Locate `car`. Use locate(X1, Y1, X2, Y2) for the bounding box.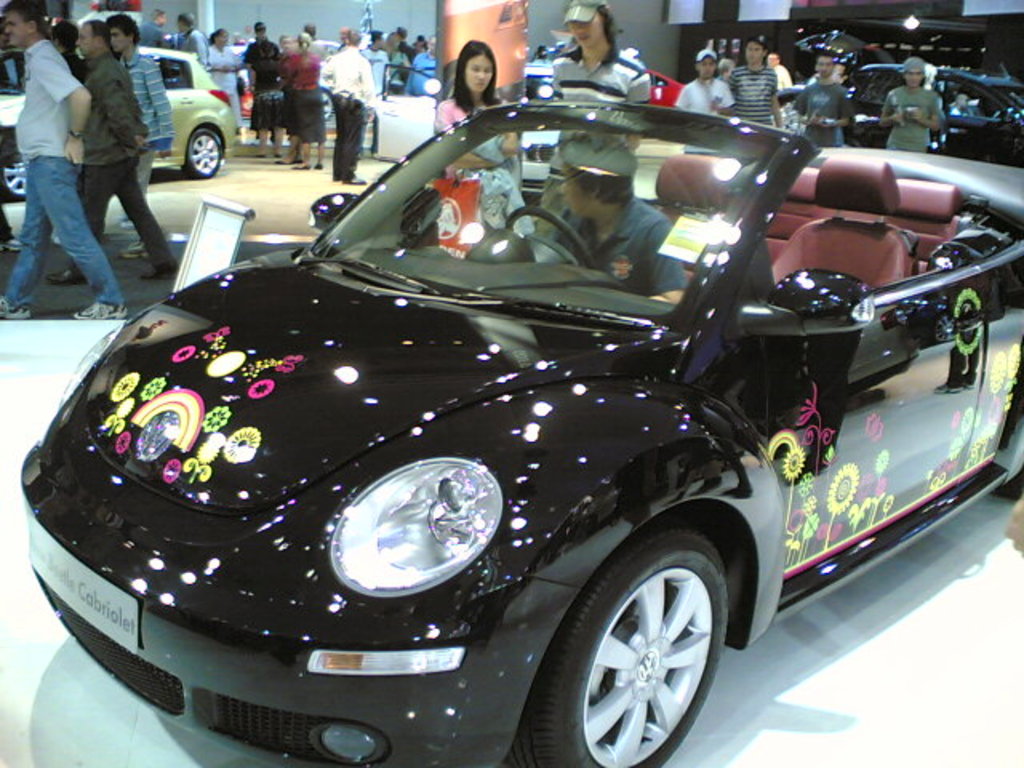
locate(770, 16, 1022, 173).
